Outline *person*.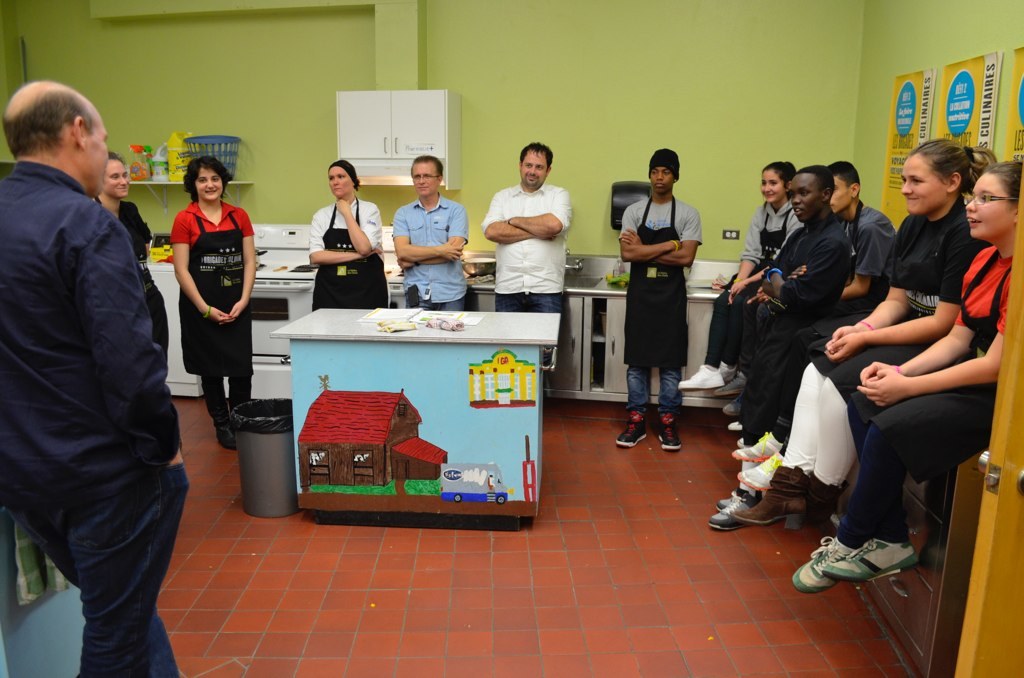
Outline: {"x1": 762, "y1": 137, "x2": 979, "y2": 509}.
